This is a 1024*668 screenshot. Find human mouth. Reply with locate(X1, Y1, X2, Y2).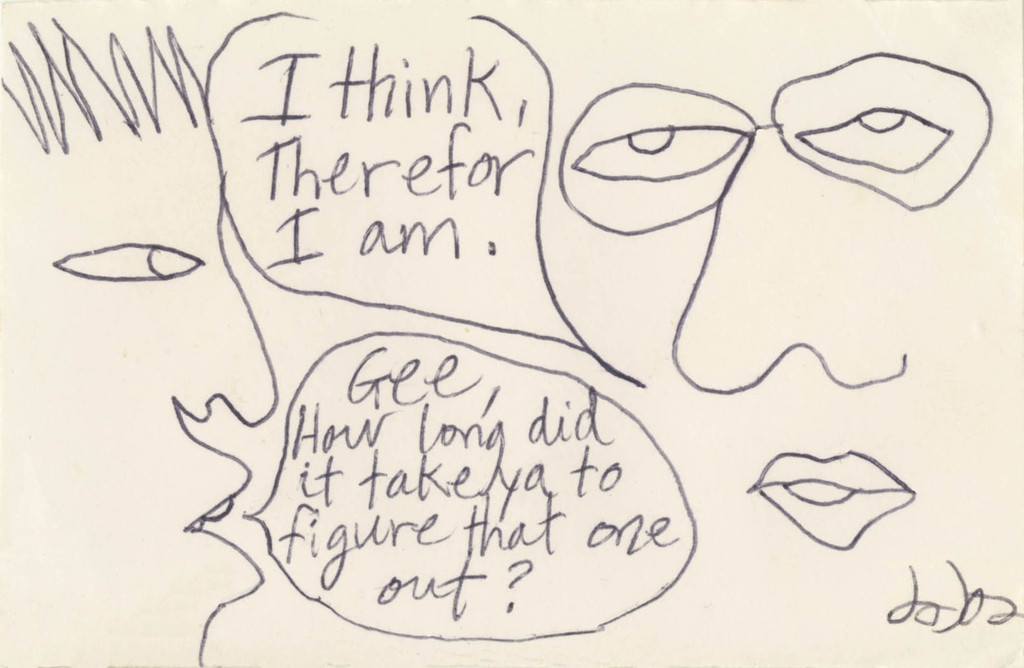
locate(747, 448, 915, 553).
